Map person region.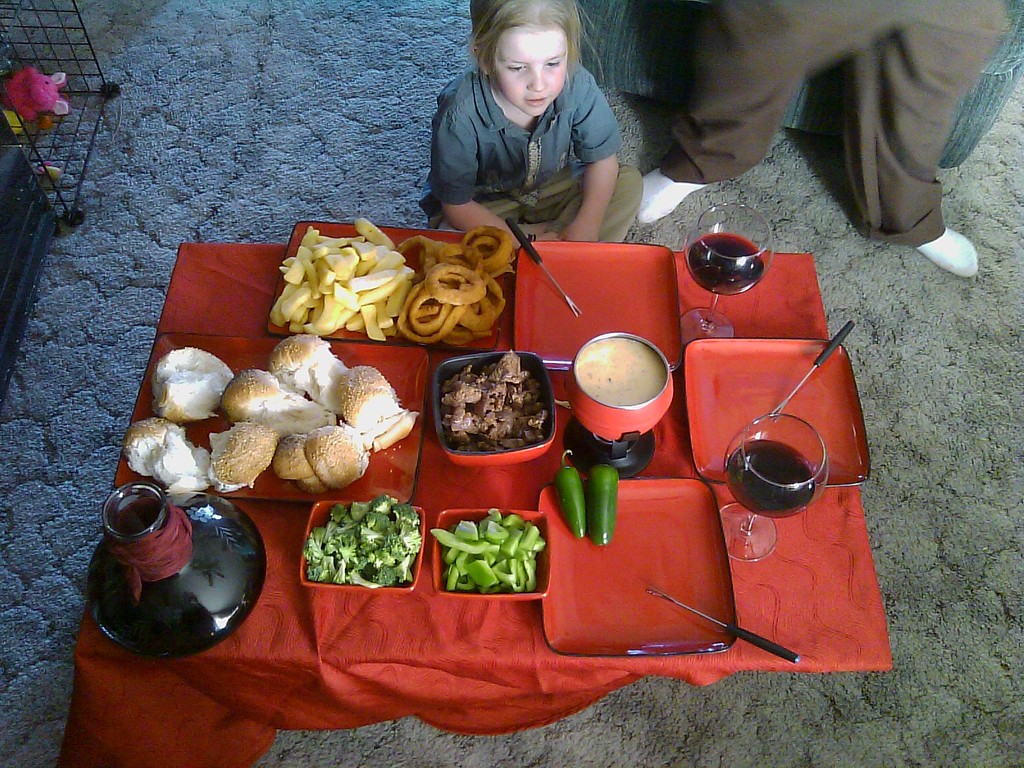
Mapped to pyautogui.locateOnScreen(416, 1, 642, 251).
